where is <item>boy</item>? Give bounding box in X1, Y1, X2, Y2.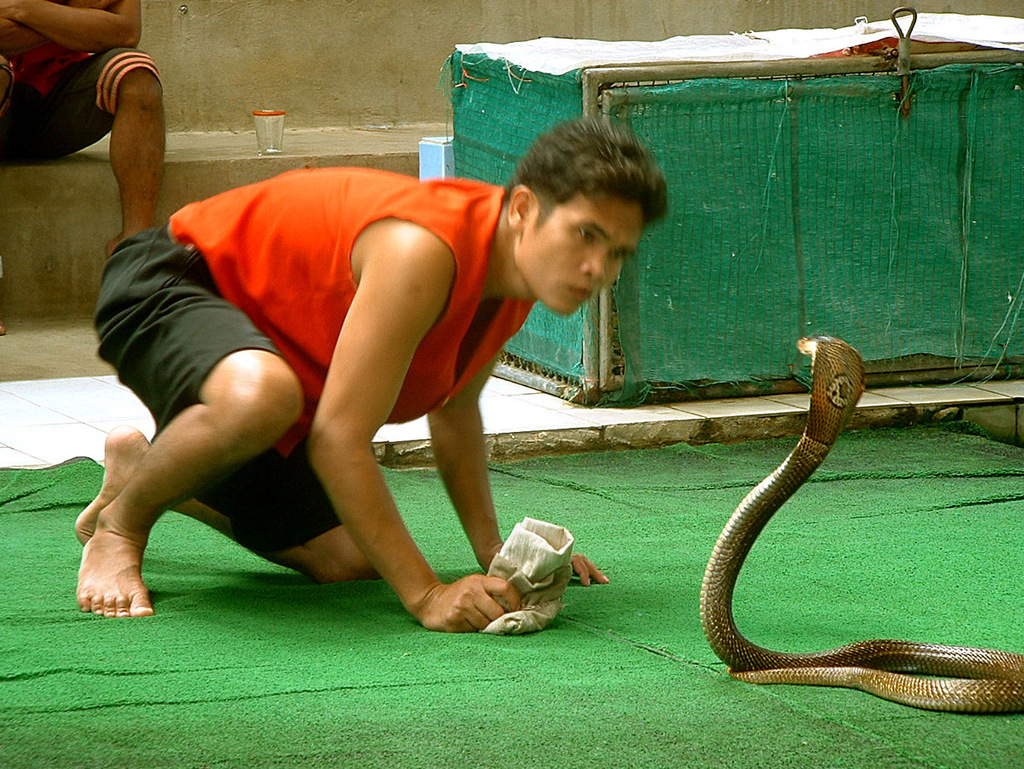
0, 0, 168, 256.
